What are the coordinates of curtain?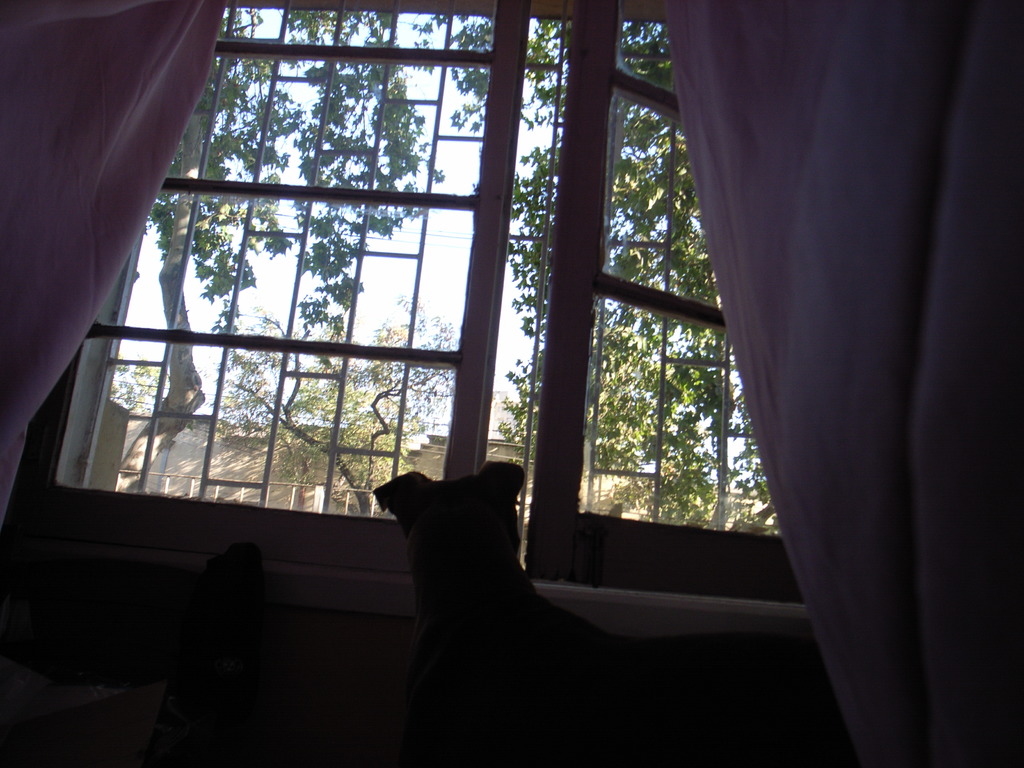
bbox=(662, 0, 1023, 767).
